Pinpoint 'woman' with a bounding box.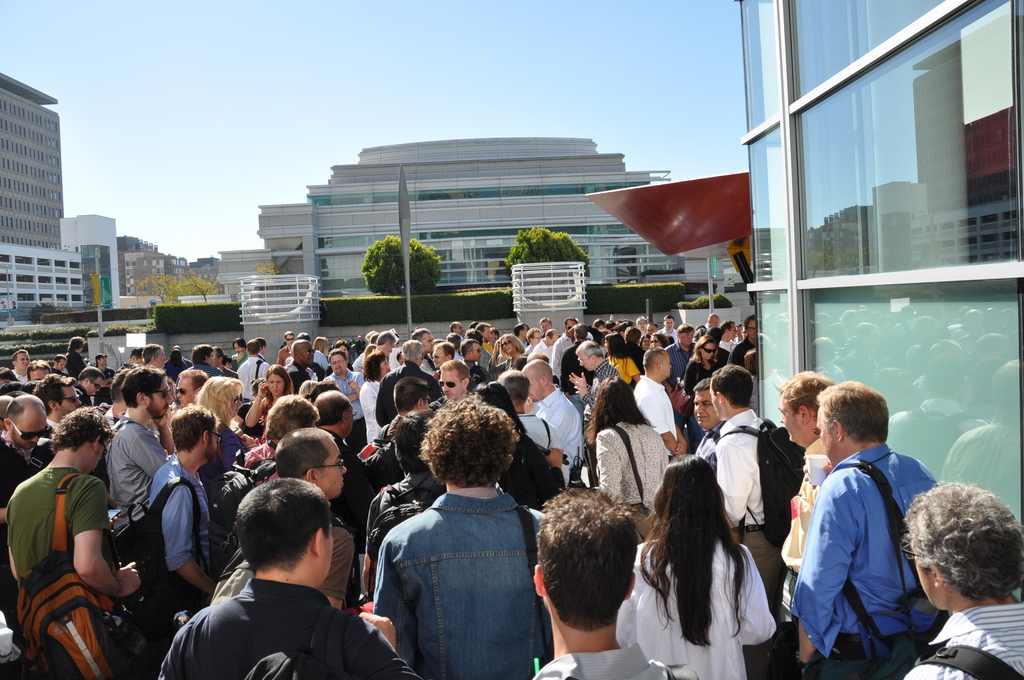
(486,332,525,374).
